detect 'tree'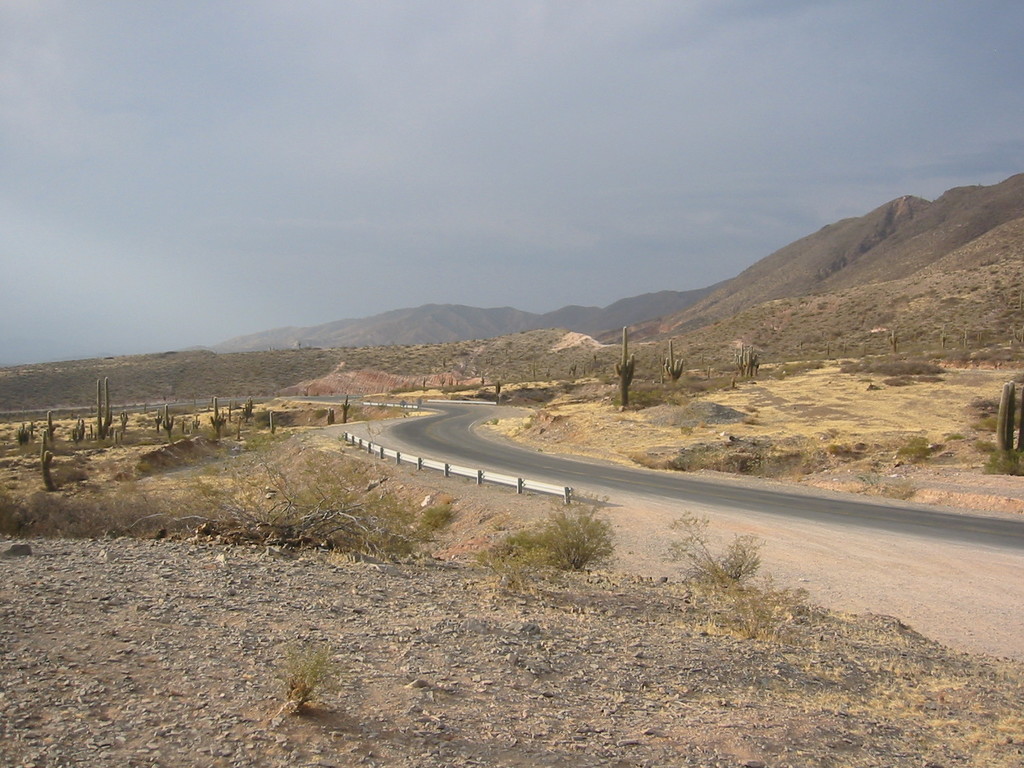
detection(337, 393, 356, 423)
